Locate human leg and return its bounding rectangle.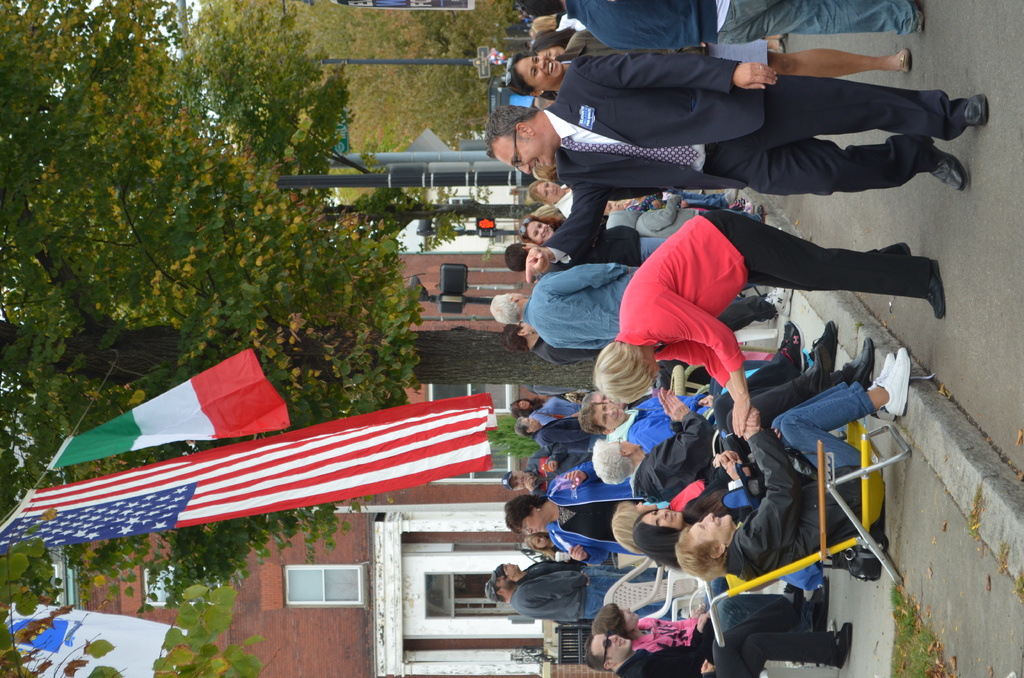
pyautogui.locateOnScreen(782, 90, 993, 136).
